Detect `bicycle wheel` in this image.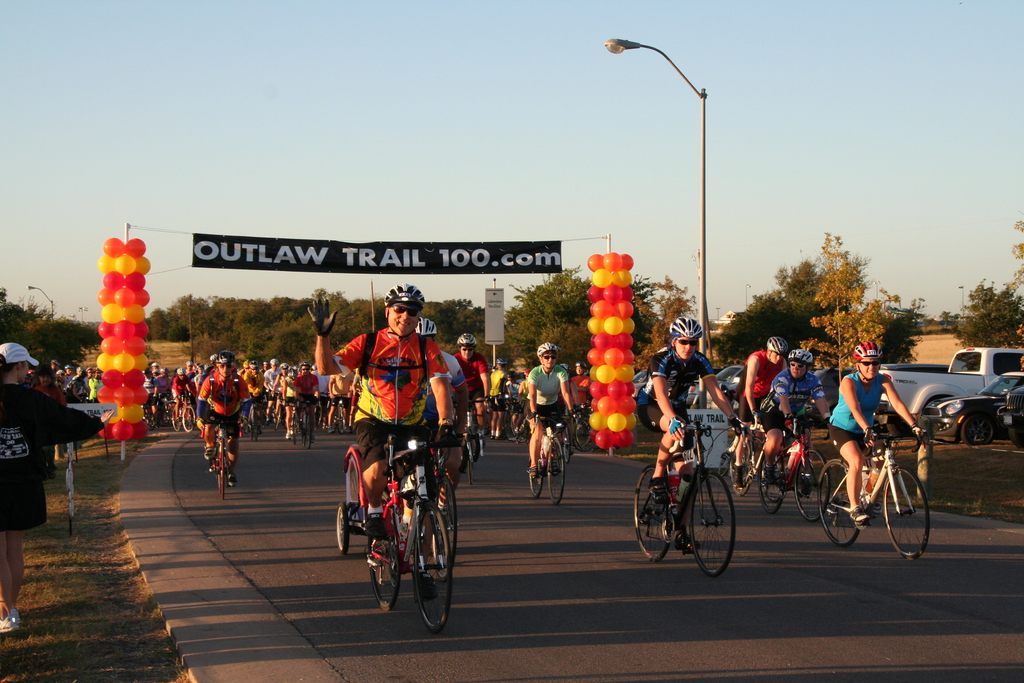
Detection: rect(527, 449, 543, 498).
